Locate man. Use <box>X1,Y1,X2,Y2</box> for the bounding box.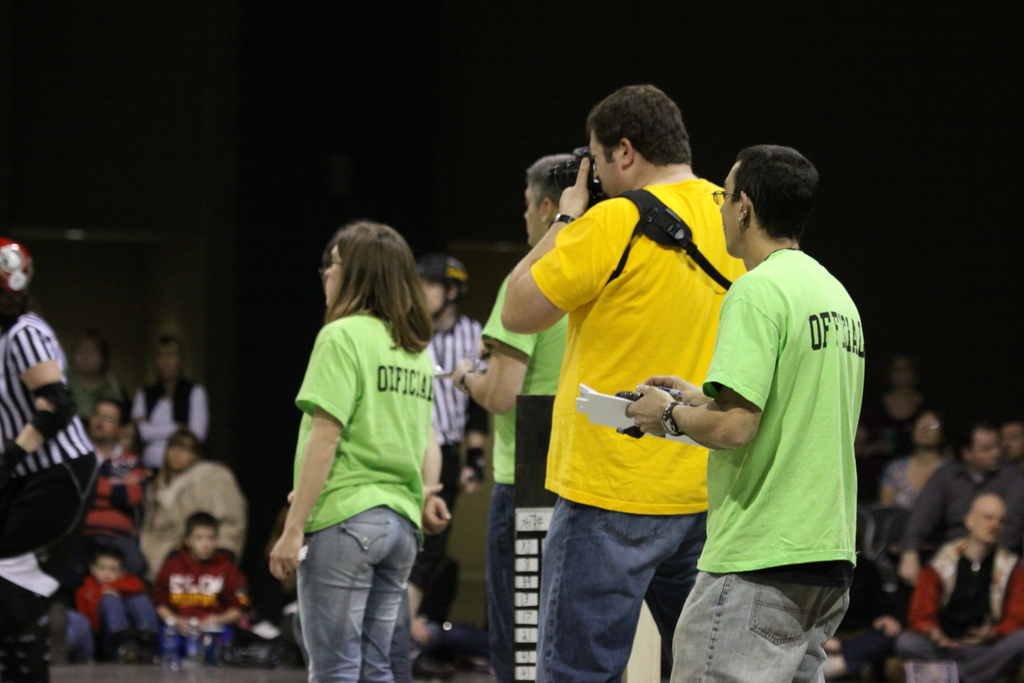
<box>127,324,220,484</box>.
